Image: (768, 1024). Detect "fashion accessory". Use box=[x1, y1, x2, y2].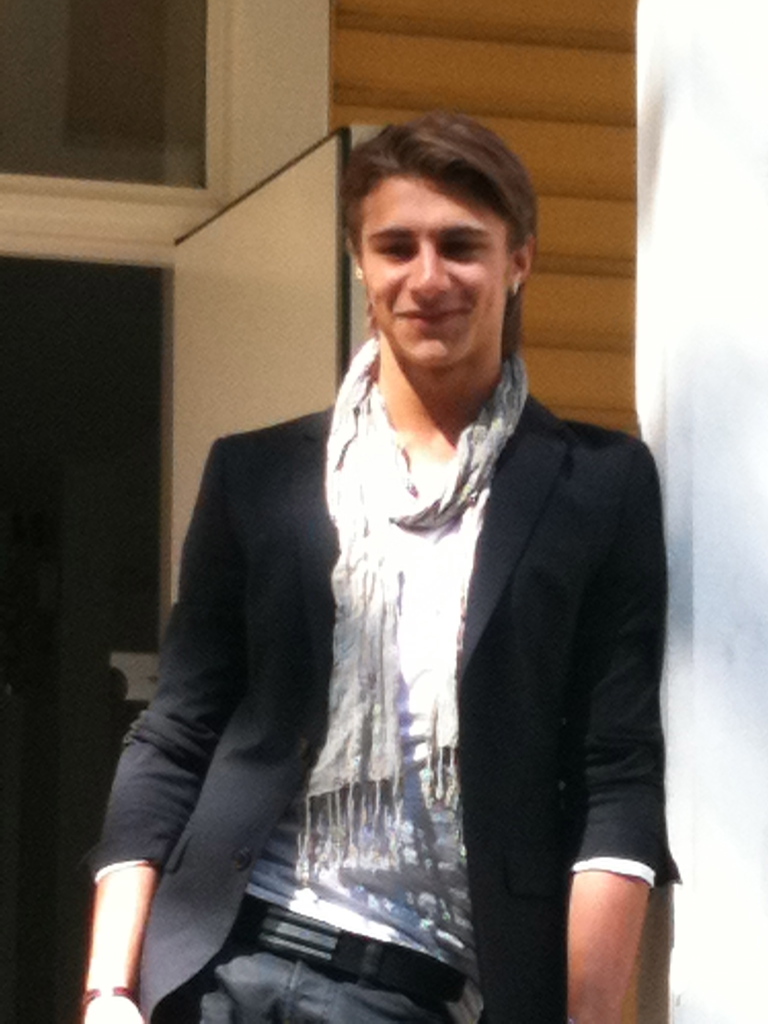
box=[241, 898, 472, 1004].
